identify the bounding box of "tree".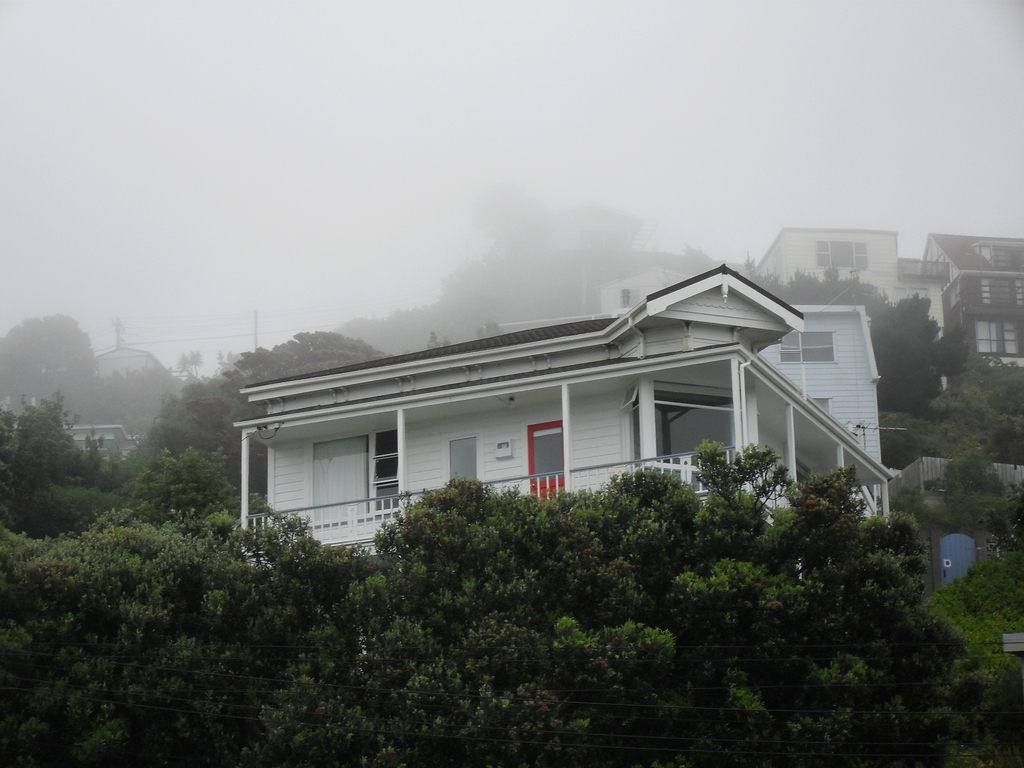
154,325,386,428.
